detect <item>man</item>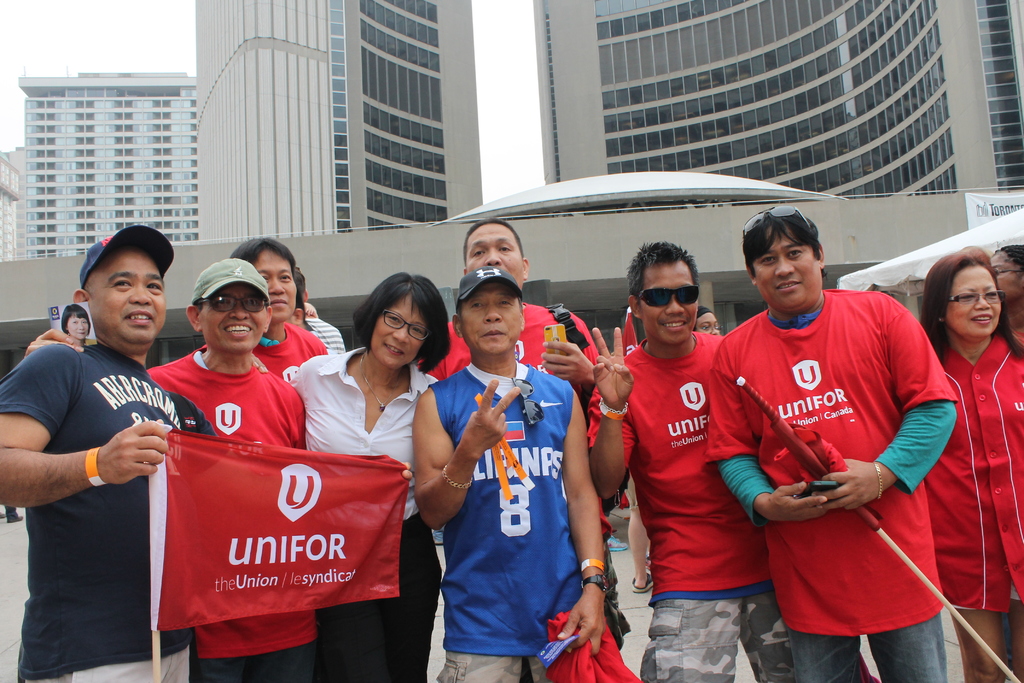
[left=414, top=267, right=607, bottom=682]
